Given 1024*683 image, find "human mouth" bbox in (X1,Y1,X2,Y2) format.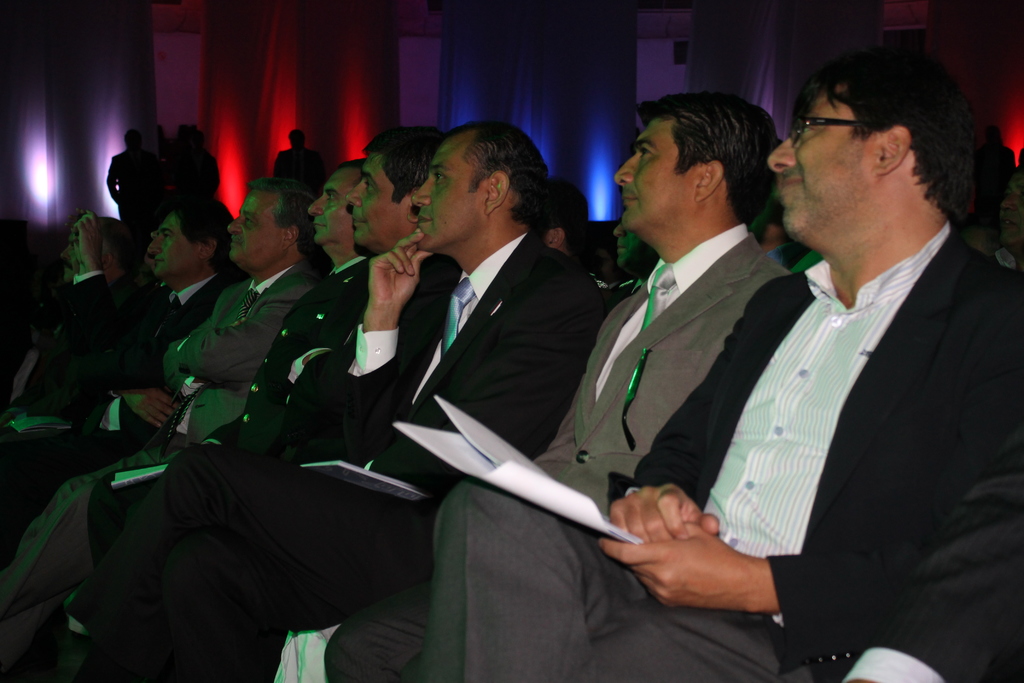
(229,229,241,248).
